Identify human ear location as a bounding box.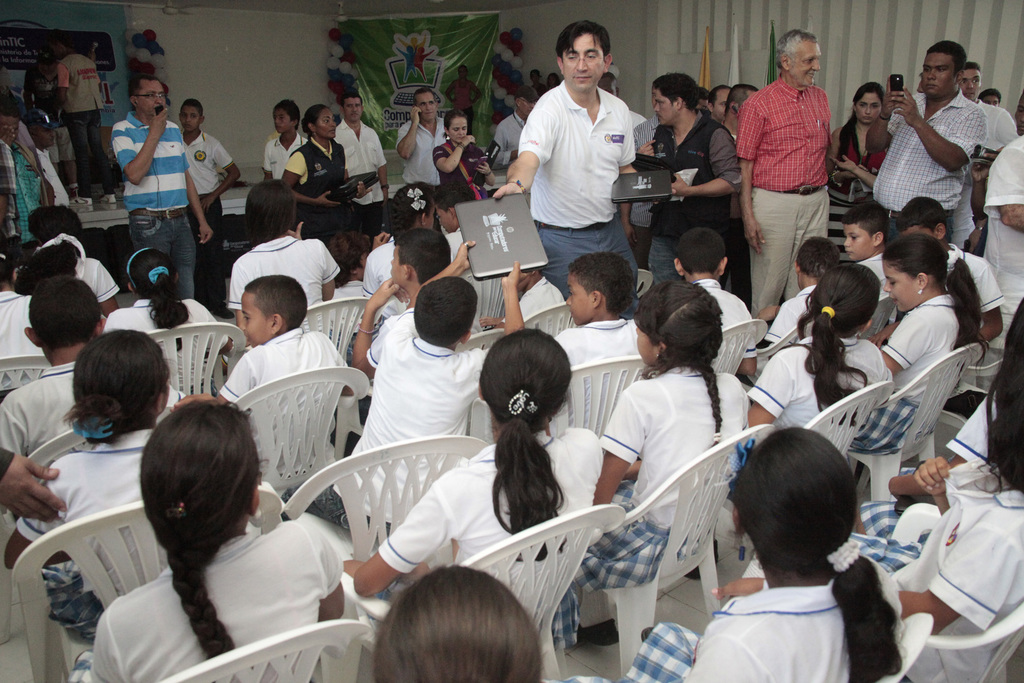
<region>14, 268, 17, 283</region>.
